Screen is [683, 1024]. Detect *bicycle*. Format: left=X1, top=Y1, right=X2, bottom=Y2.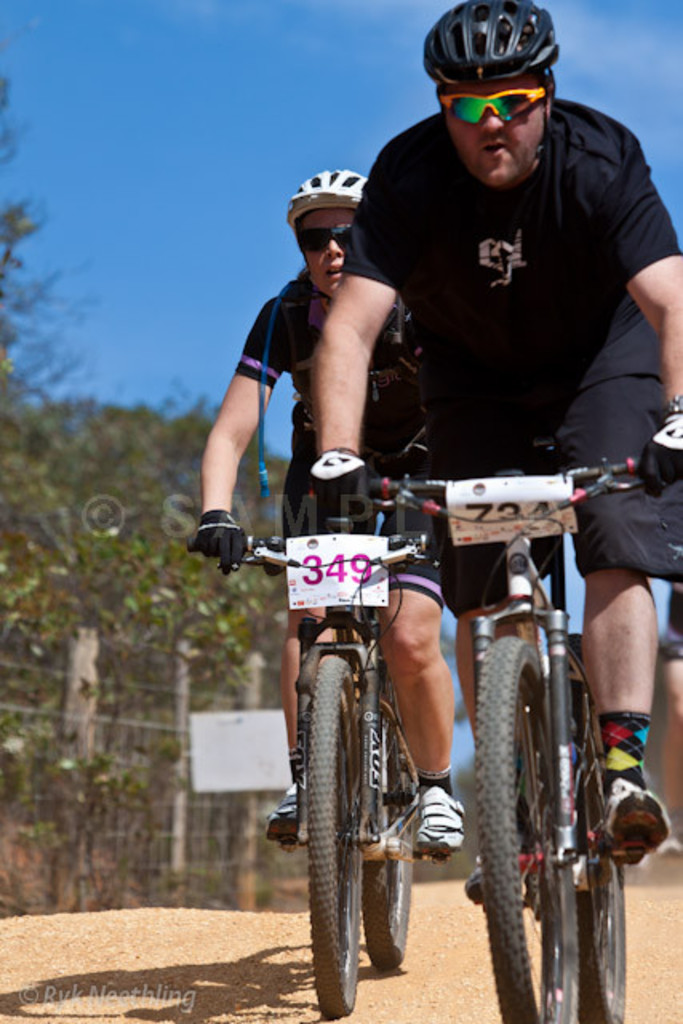
left=195, top=509, right=483, bottom=992.
